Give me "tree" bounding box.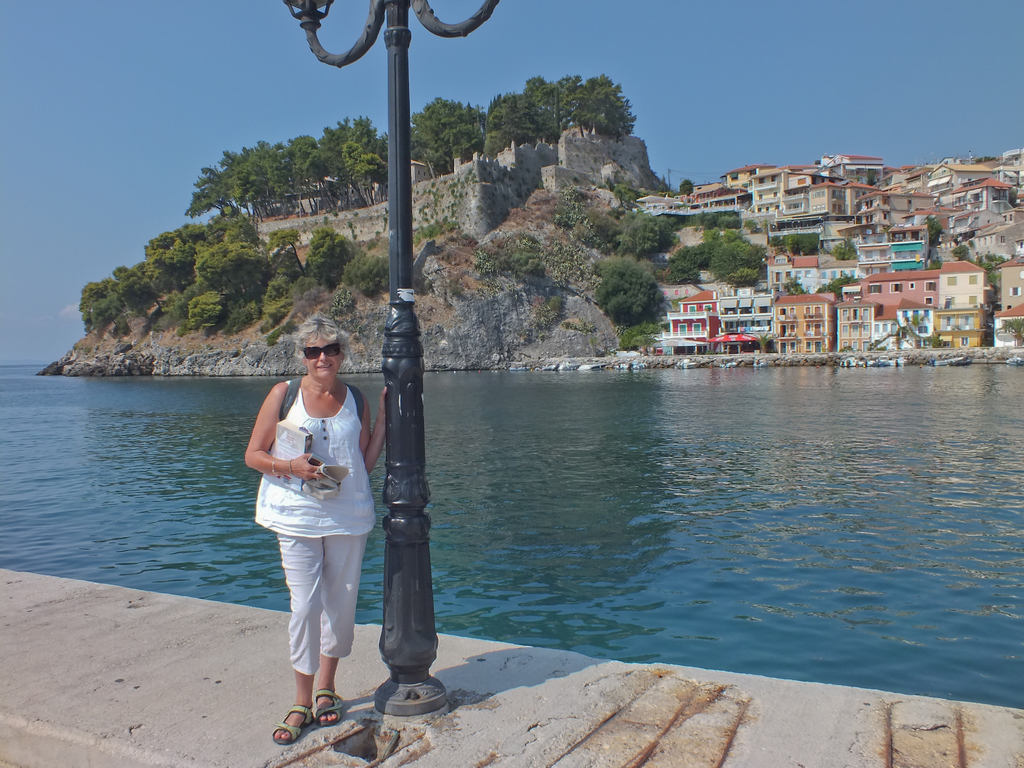
[left=461, top=57, right=663, bottom=171].
